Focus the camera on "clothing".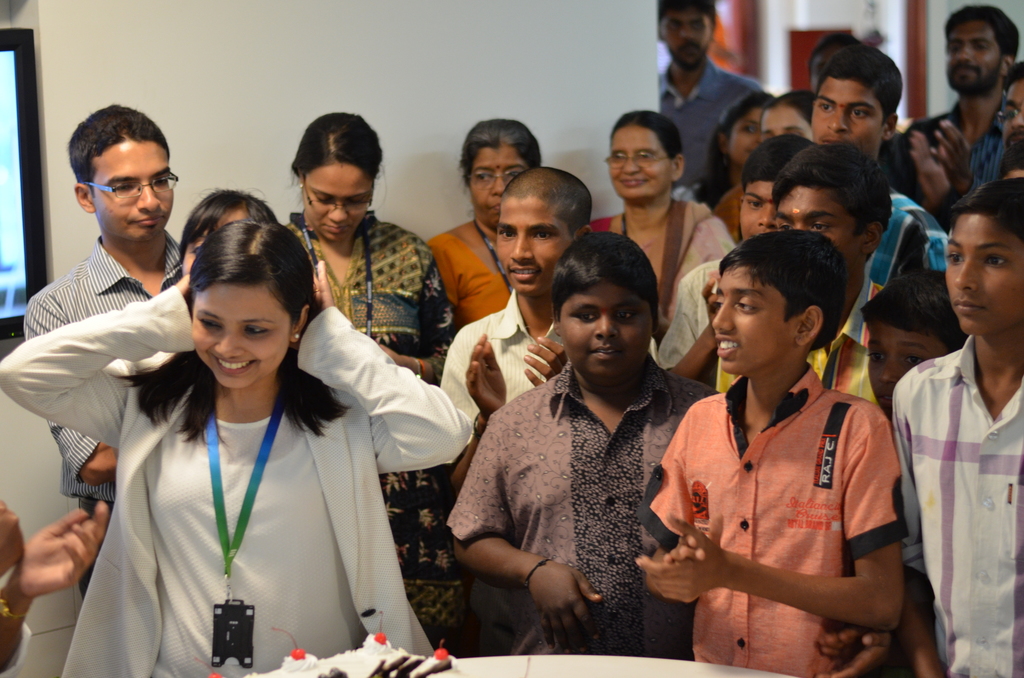
Focus region: locate(593, 198, 735, 335).
